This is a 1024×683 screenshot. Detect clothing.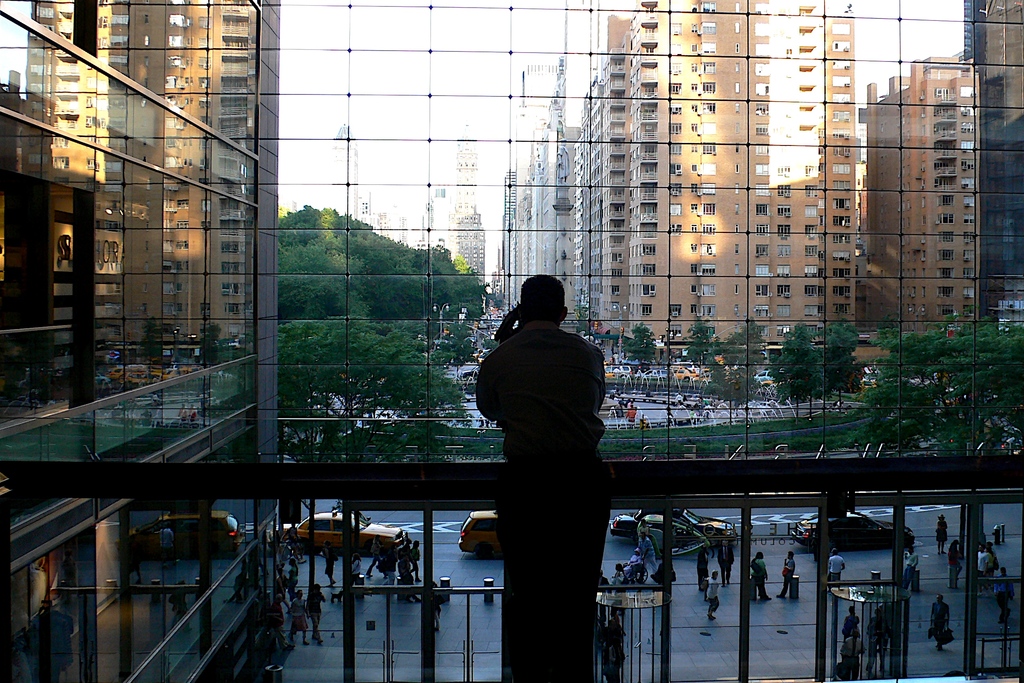
box(472, 312, 611, 682).
